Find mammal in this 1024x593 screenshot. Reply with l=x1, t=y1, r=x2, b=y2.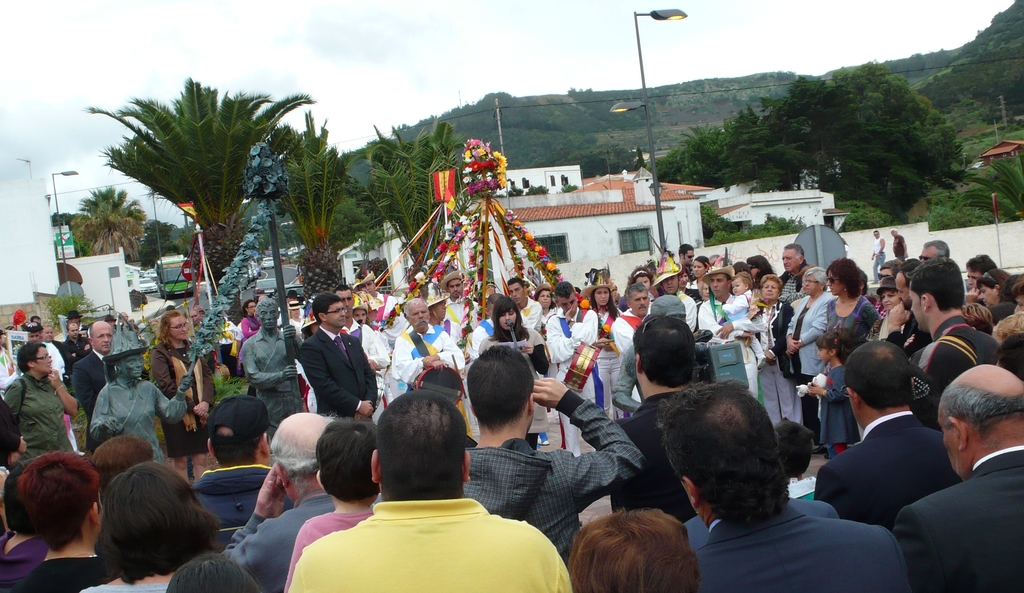
l=7, t=447, r=116, b=592.
